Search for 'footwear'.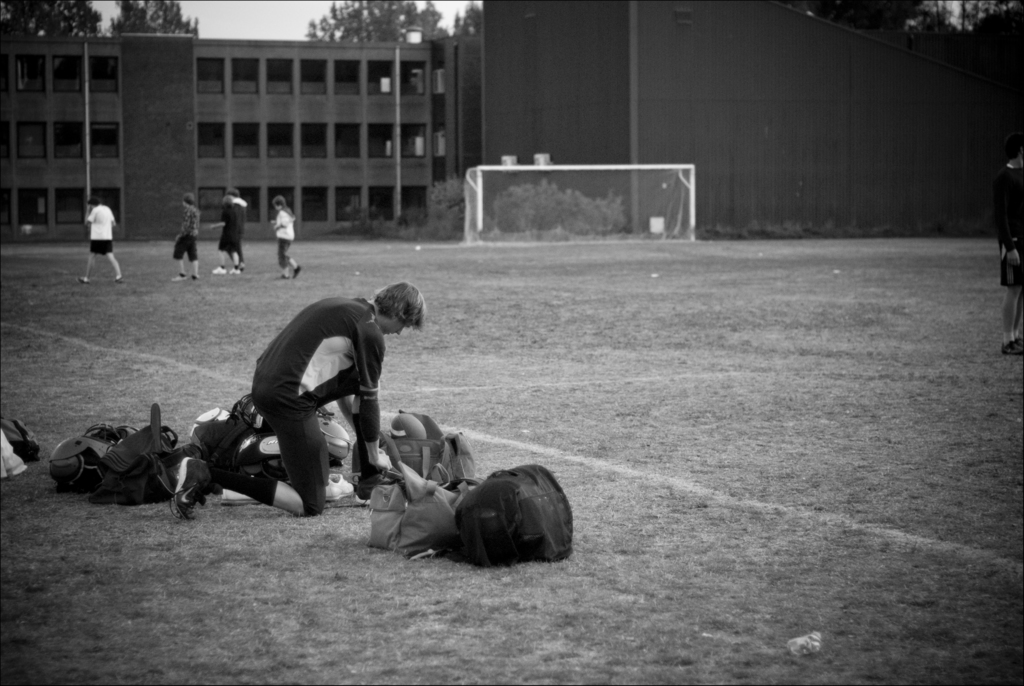
Found at {"left": 273, "top": 267, "right": 304, "bottom": 282}.
